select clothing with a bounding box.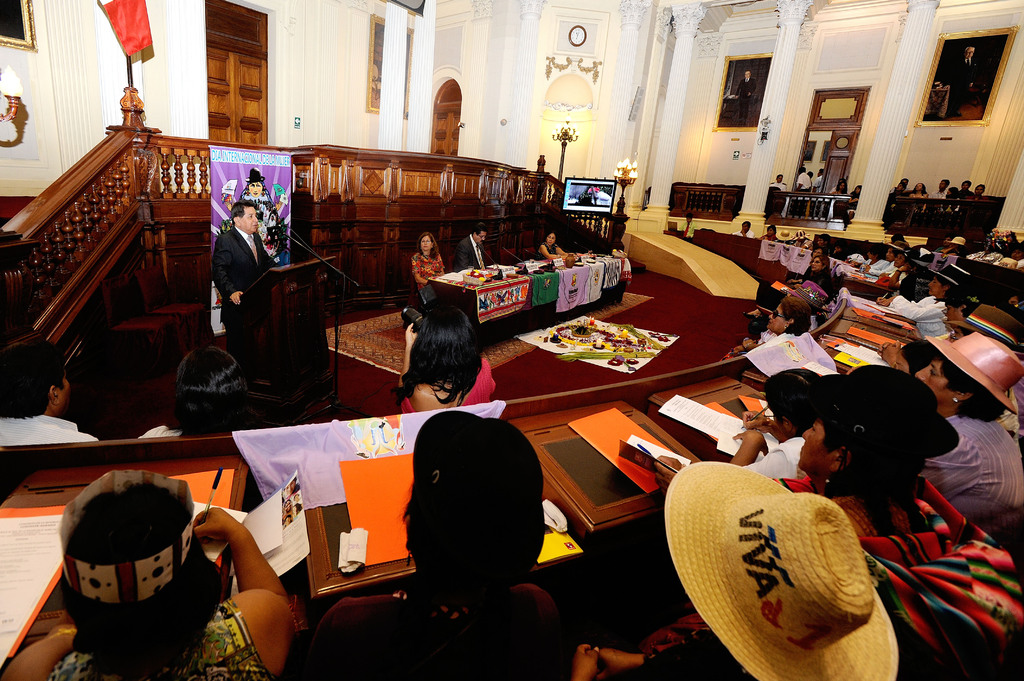
(454,236,490,270).
